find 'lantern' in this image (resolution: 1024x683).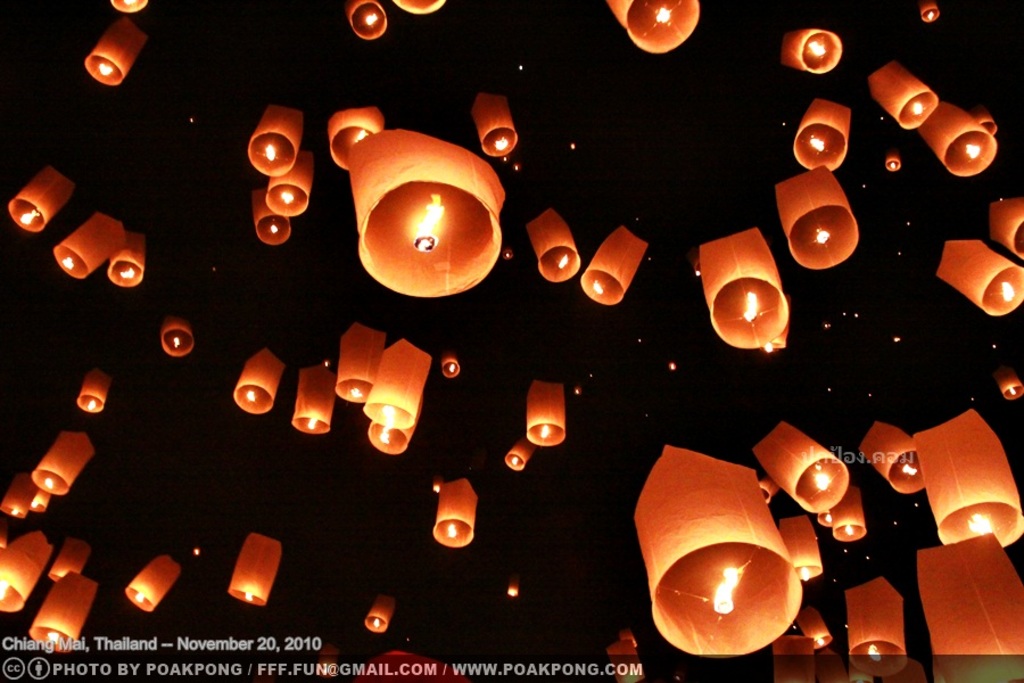
rect(10, 172, 73, 230).
